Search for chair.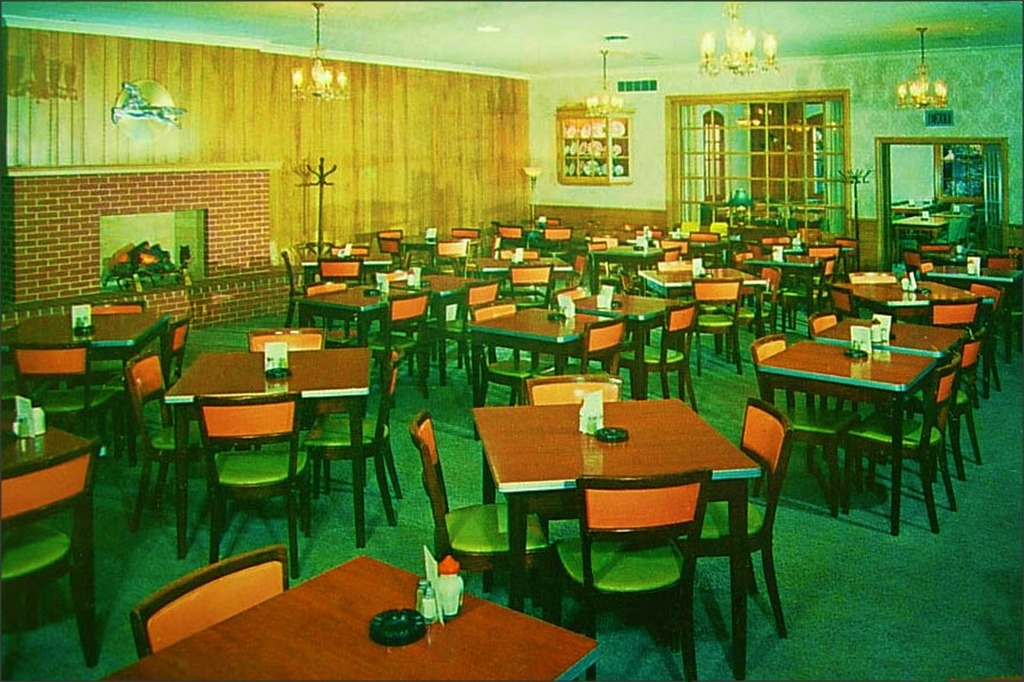
Found at [0, 430, 101, 670].
